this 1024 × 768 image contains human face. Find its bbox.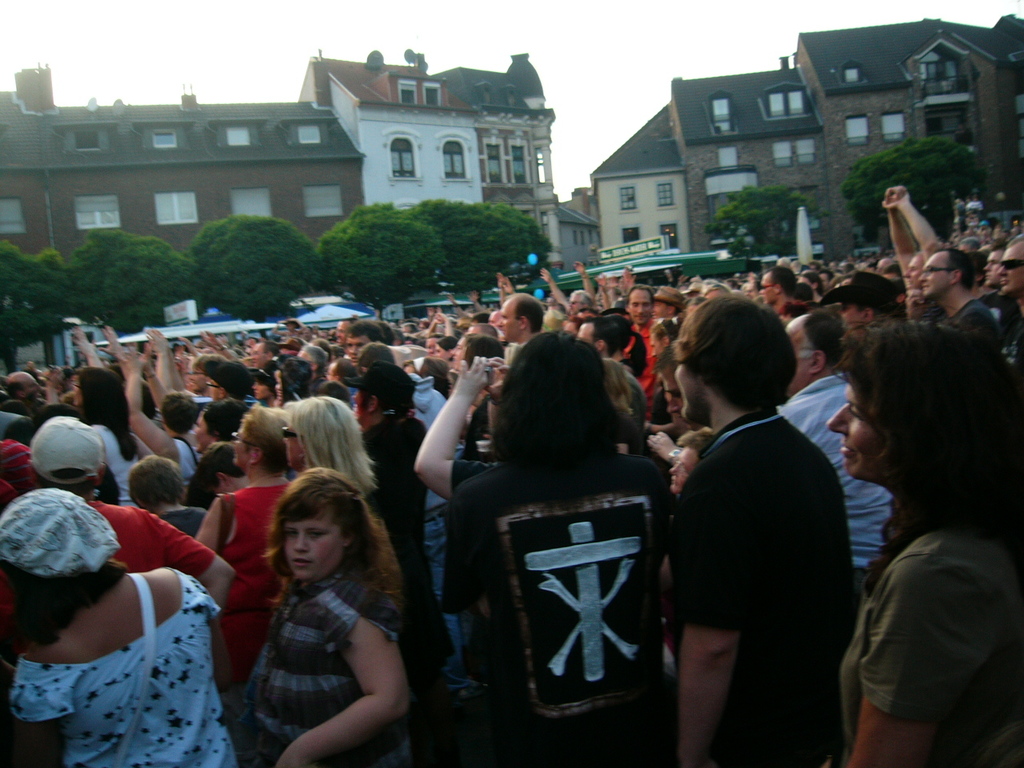
pyautogui.locateOnScreen(918, 256, 950, 298).
